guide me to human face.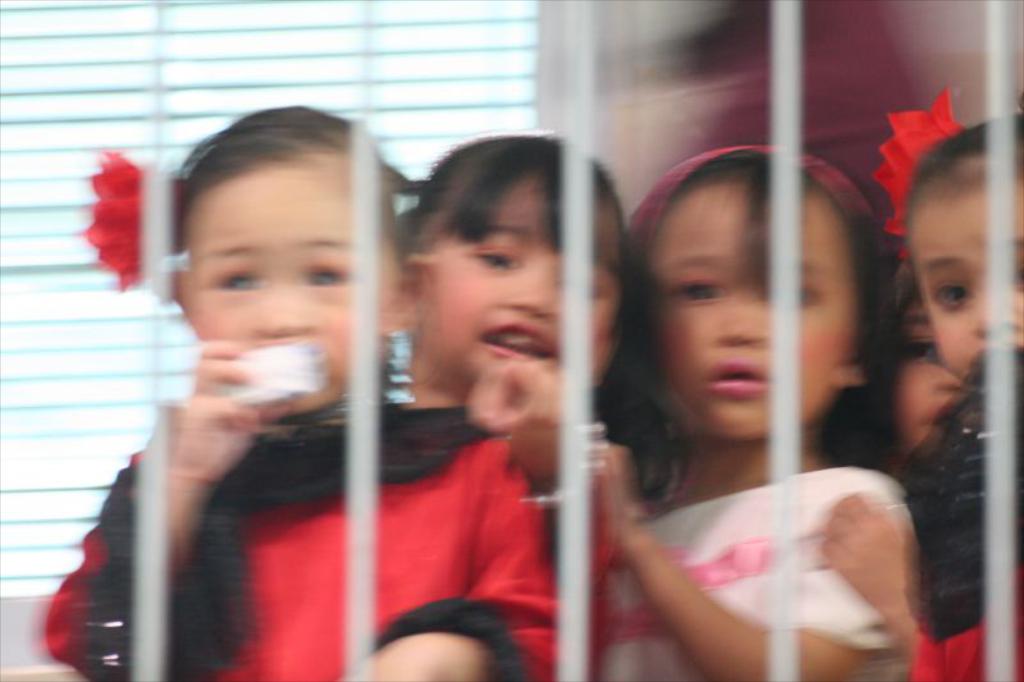
Guidance: (left=430, top=183, right=621, bottom=390).
